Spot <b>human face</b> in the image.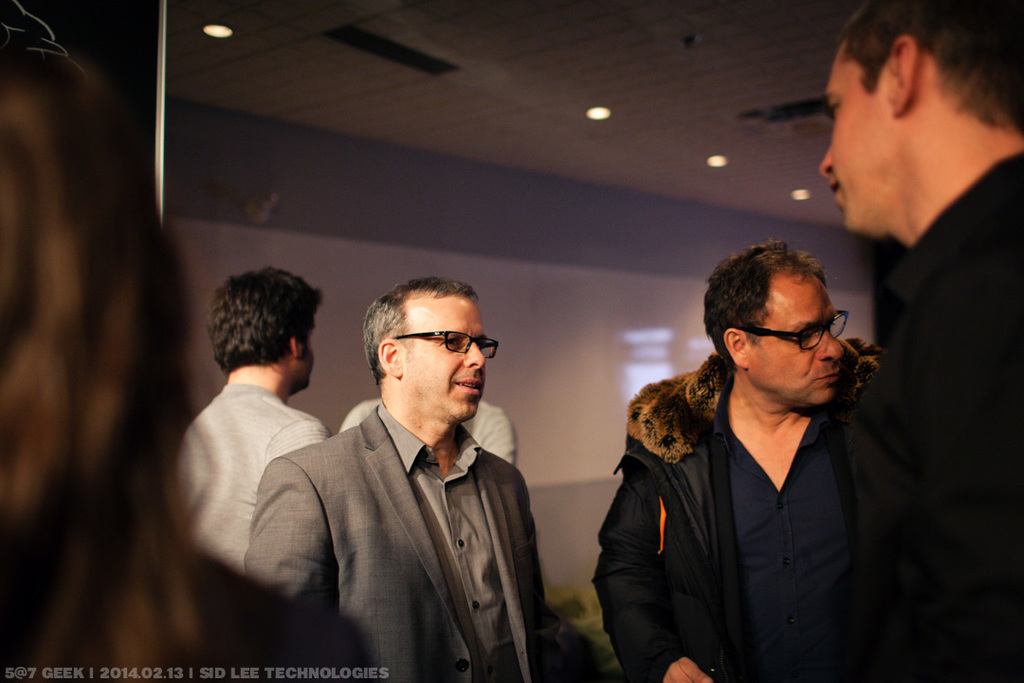
<b>human face</b> found at pyautogui.locateOnScreen(403, 293, 492, 425).
